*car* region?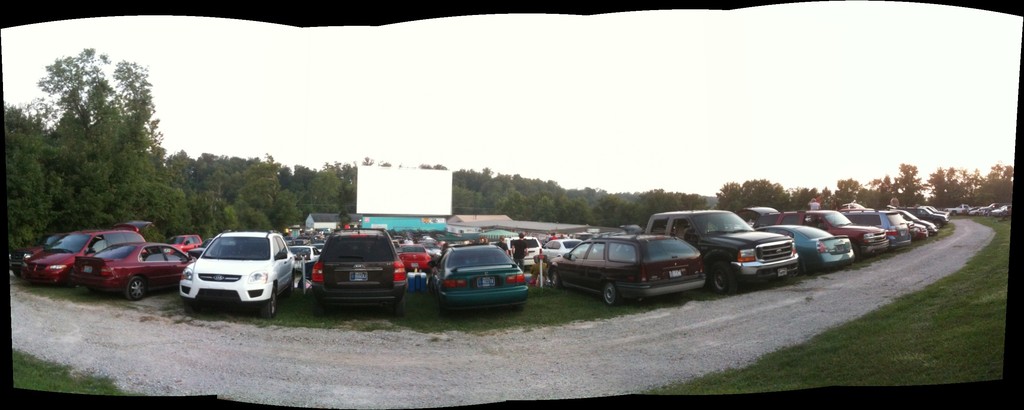
x1=904 y1=208 x2=944 y2=227
